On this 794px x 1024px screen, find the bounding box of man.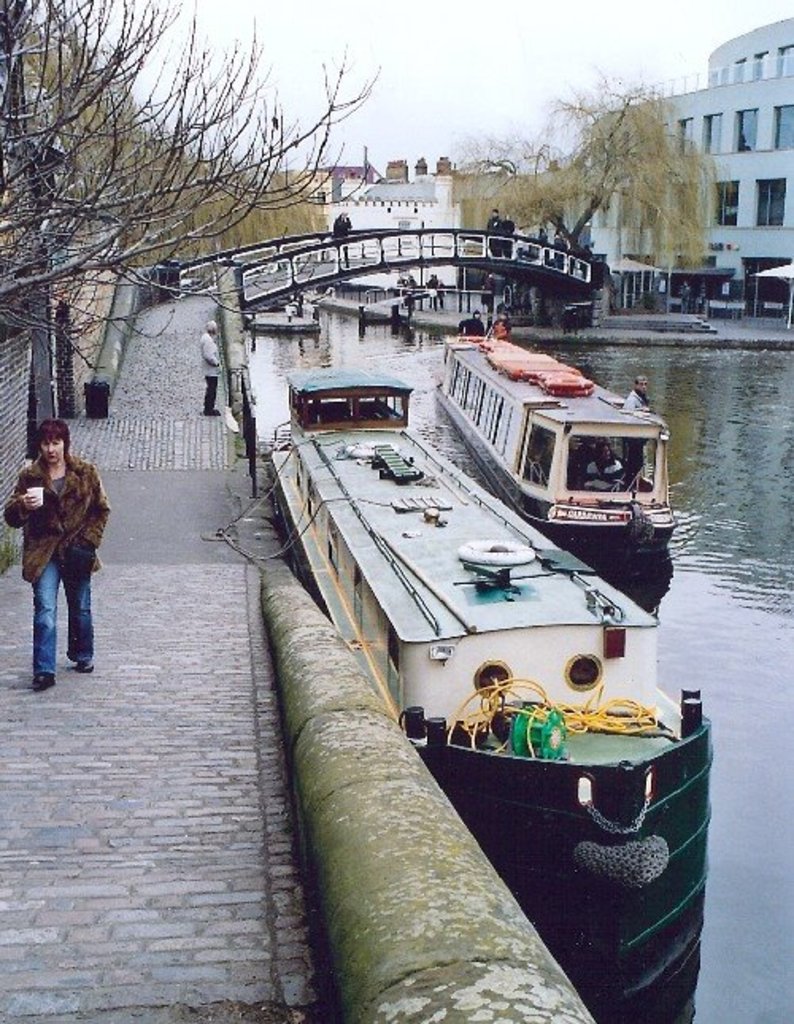
Bounding box: region(489, 206, 502, 257).
